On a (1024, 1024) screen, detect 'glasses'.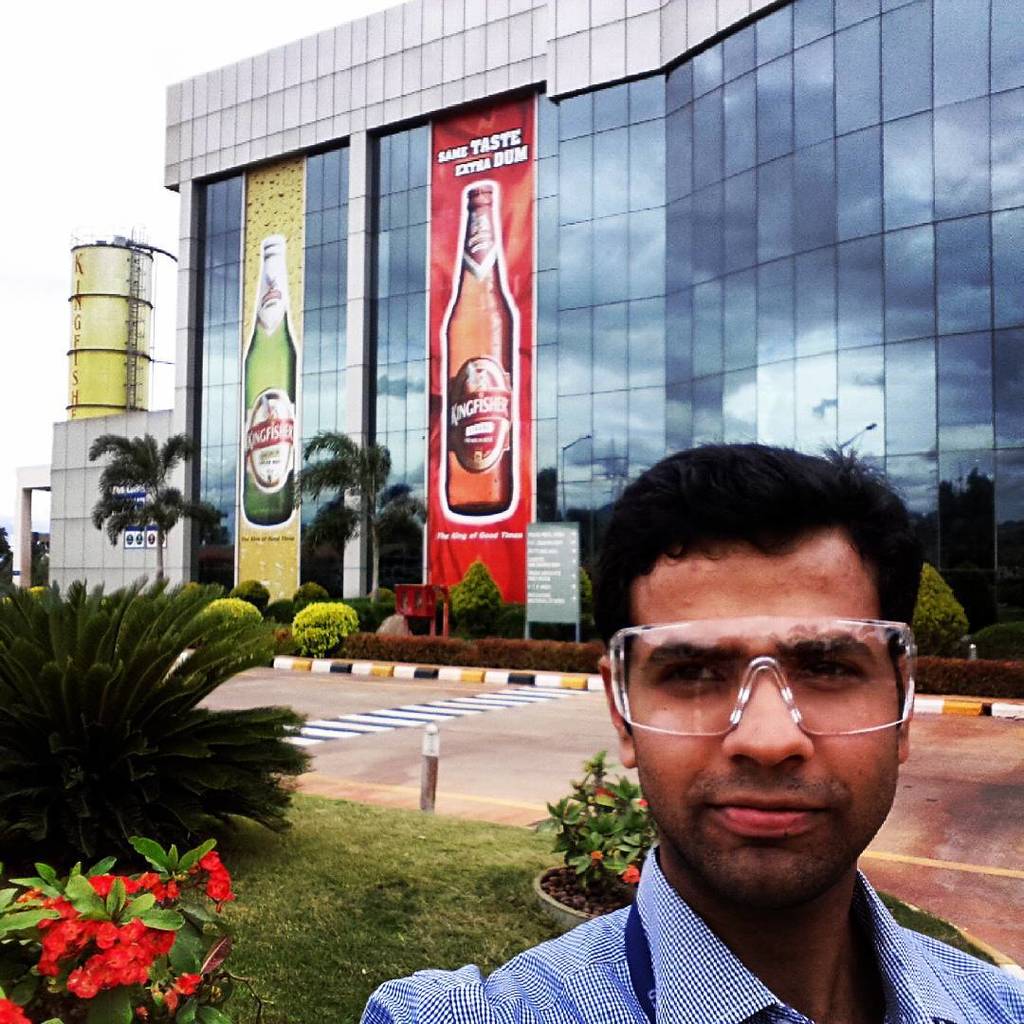
rect(609, 637, 926, 771).
